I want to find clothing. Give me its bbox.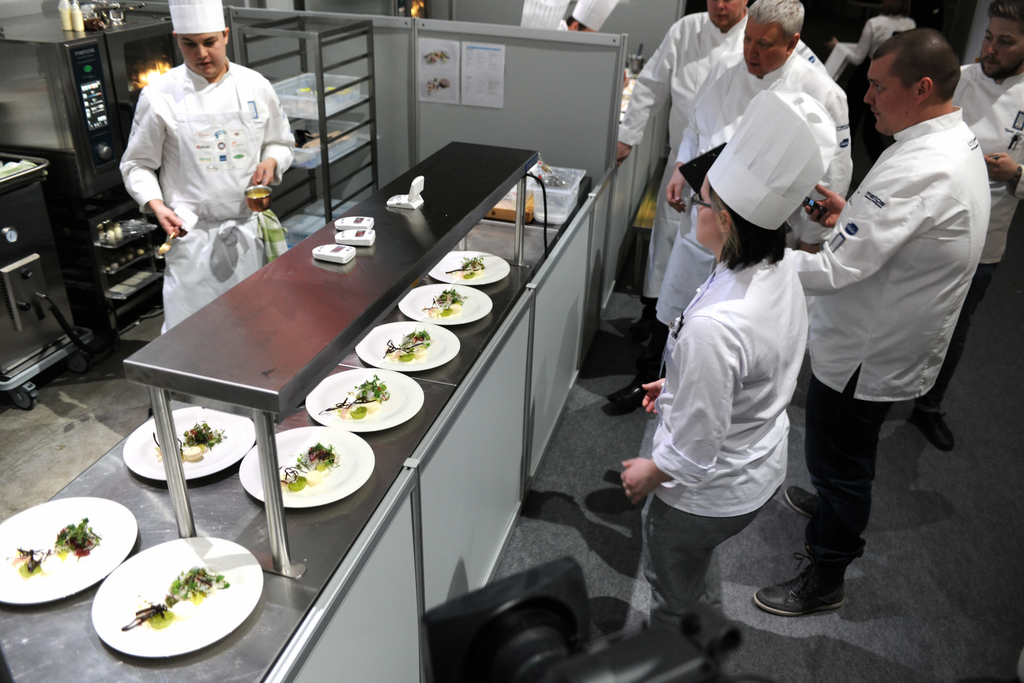
555:17:569:31.
